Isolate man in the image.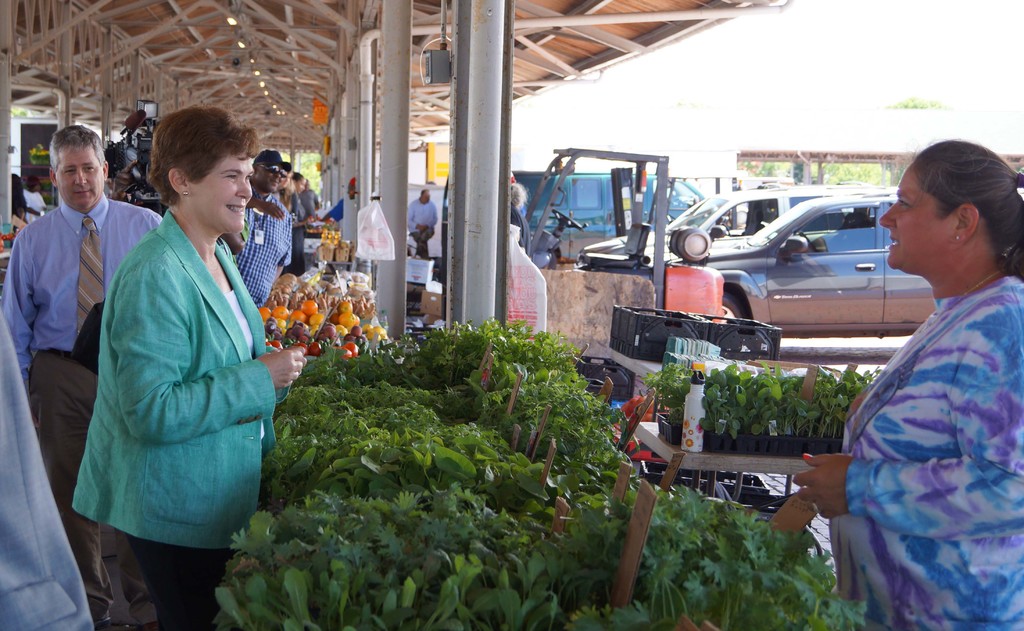
Isolated region: bbox=[230, 152, 294, 304].
